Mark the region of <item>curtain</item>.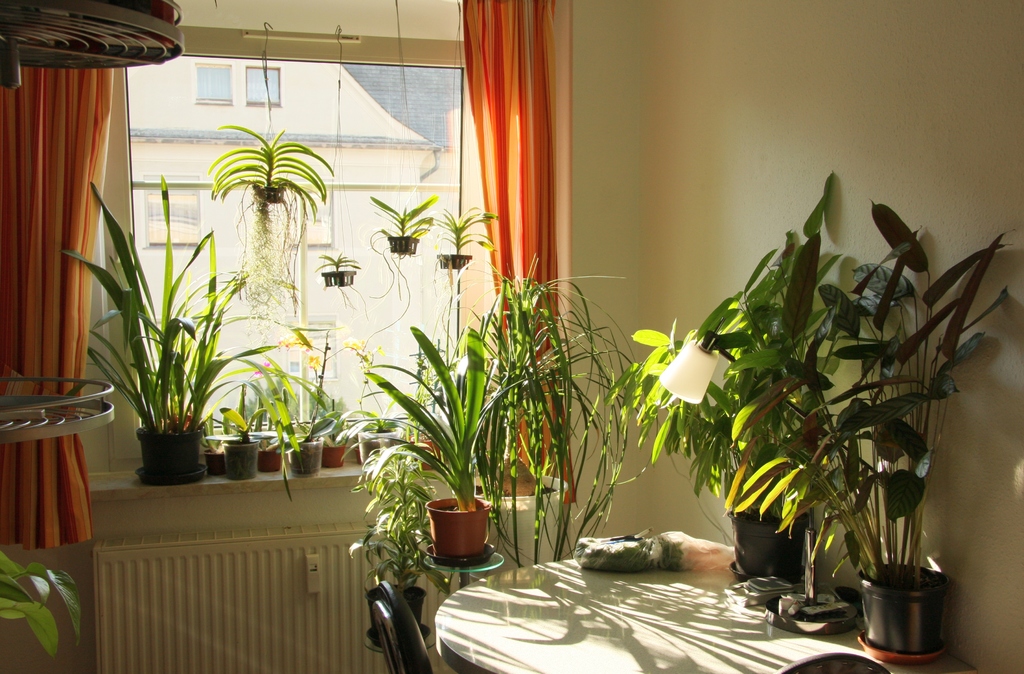
Region: x1=21 y1=32 x2=180 y2=526.
